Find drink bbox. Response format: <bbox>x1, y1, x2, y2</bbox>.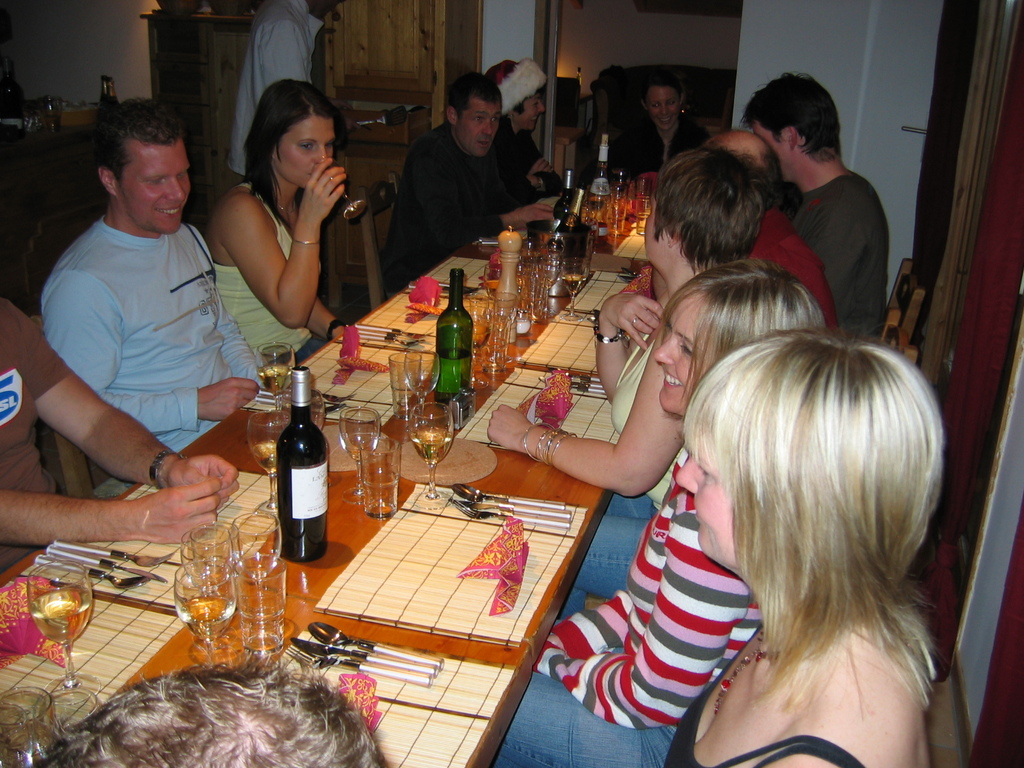
<bbox>365, 479, 396, 514</bbox>.
